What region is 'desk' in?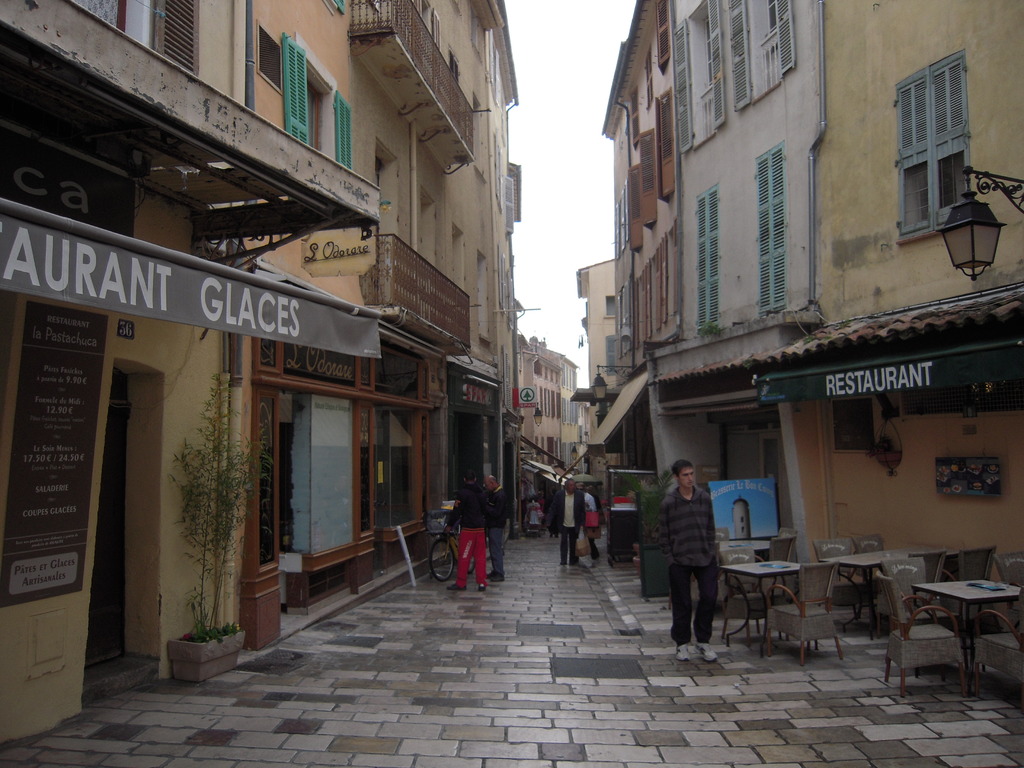
895, 568, 1021, 696.
